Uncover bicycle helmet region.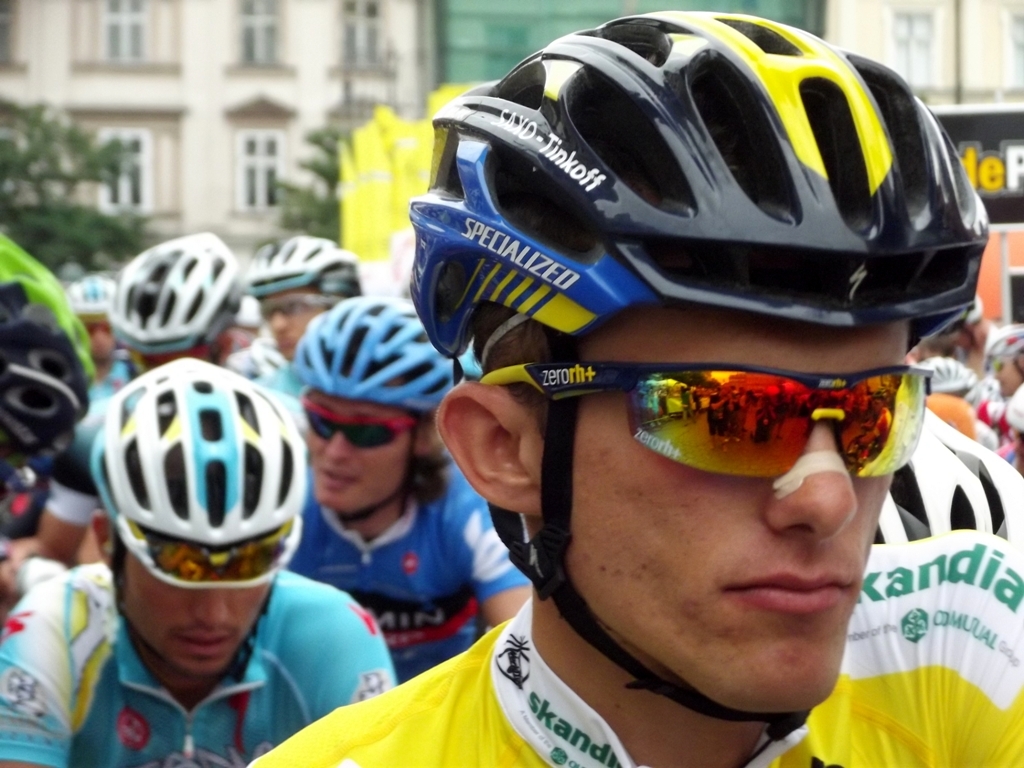
Uncovered: bbox=[0, 236, 89, 484].
